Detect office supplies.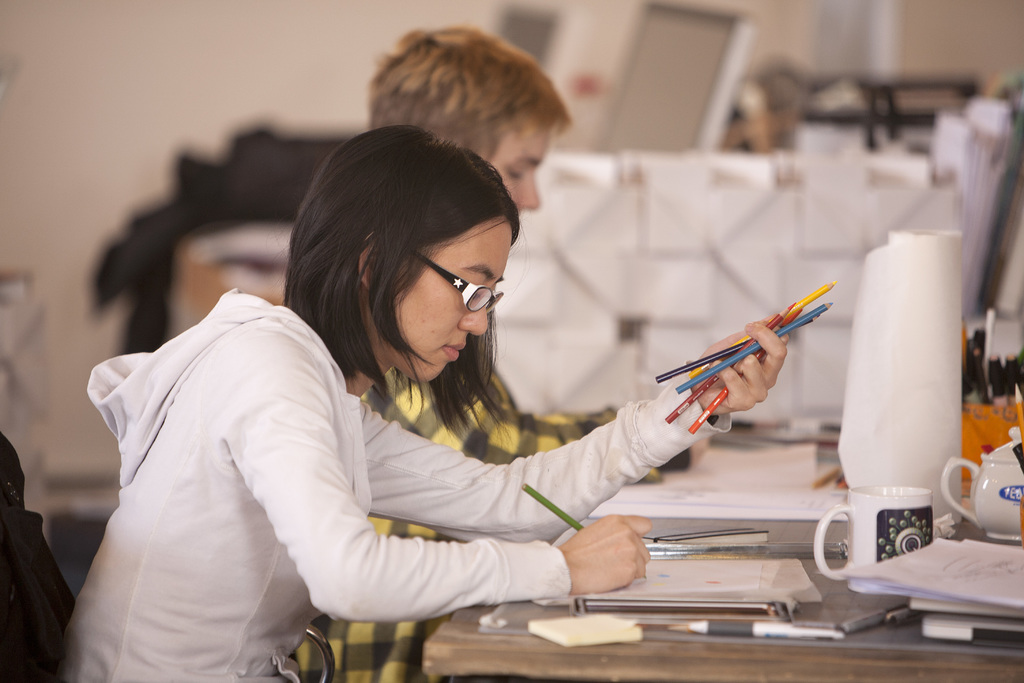
Detected at 881:525:1023:612.
